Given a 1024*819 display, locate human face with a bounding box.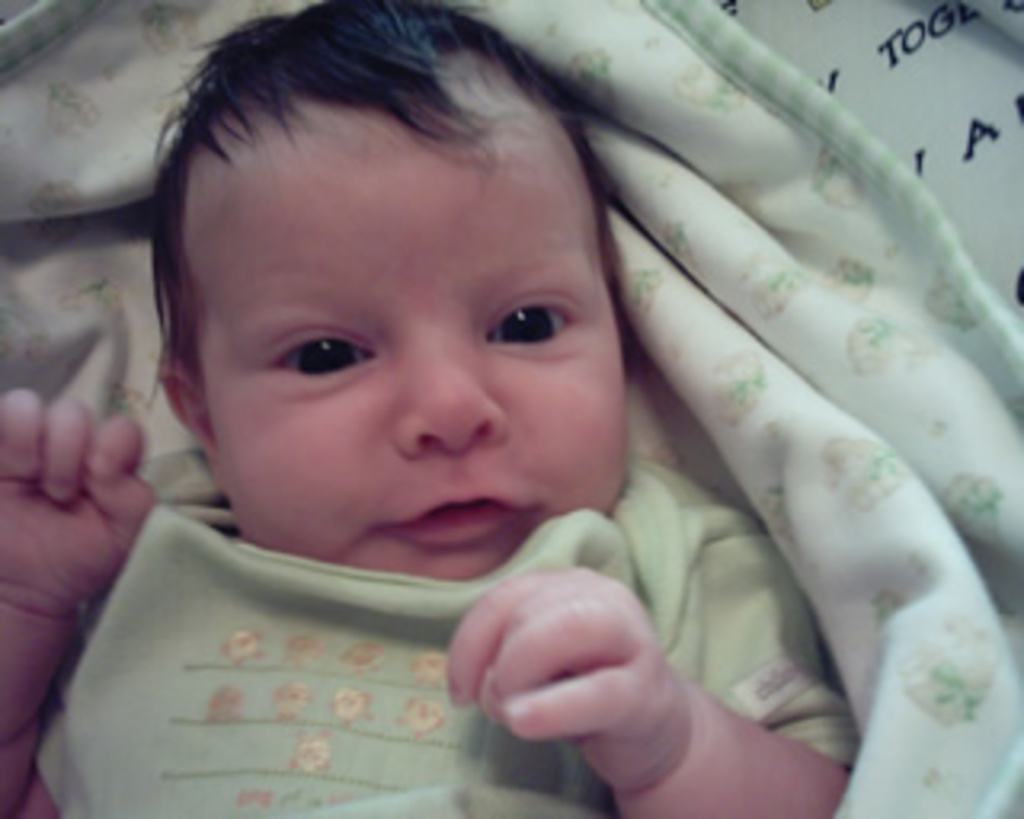
Located: (x1=170, y1=48, x2=630, y2=582).
